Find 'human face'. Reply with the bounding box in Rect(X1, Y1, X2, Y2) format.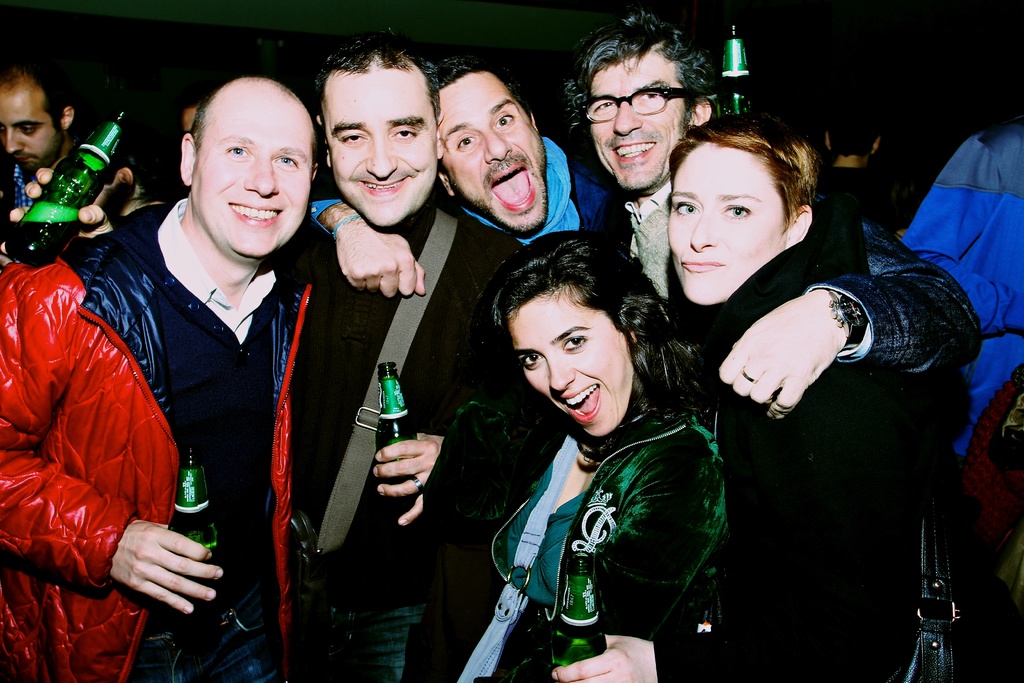
Rect(437, 72, 546, 234).
